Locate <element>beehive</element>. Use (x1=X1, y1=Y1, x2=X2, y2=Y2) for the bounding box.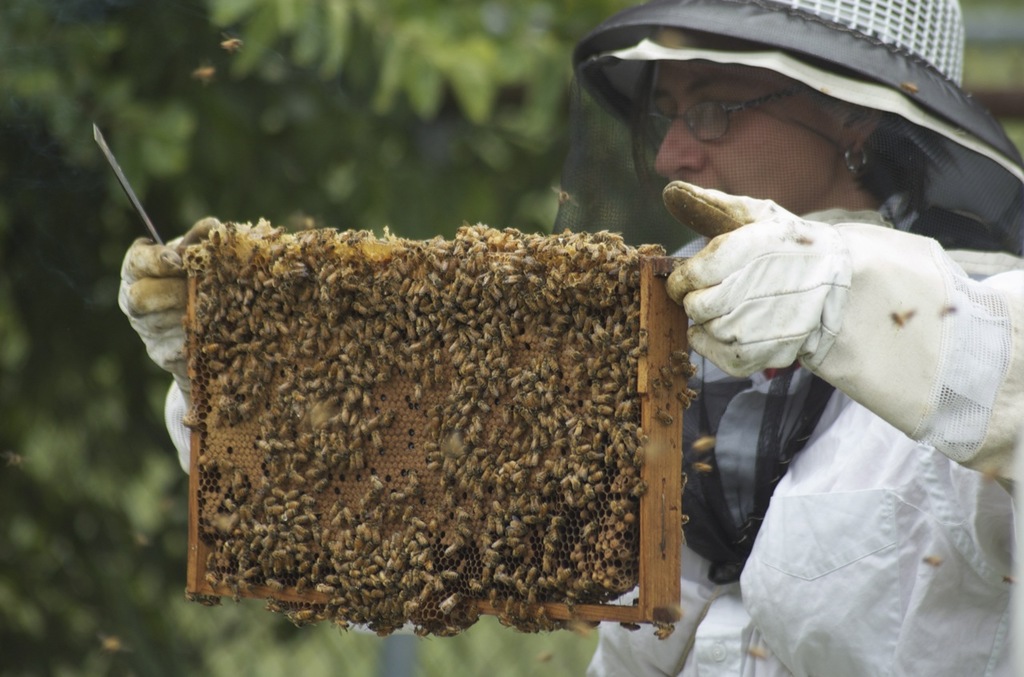
(x1=183, y1=233, x2=693, y2=632).
